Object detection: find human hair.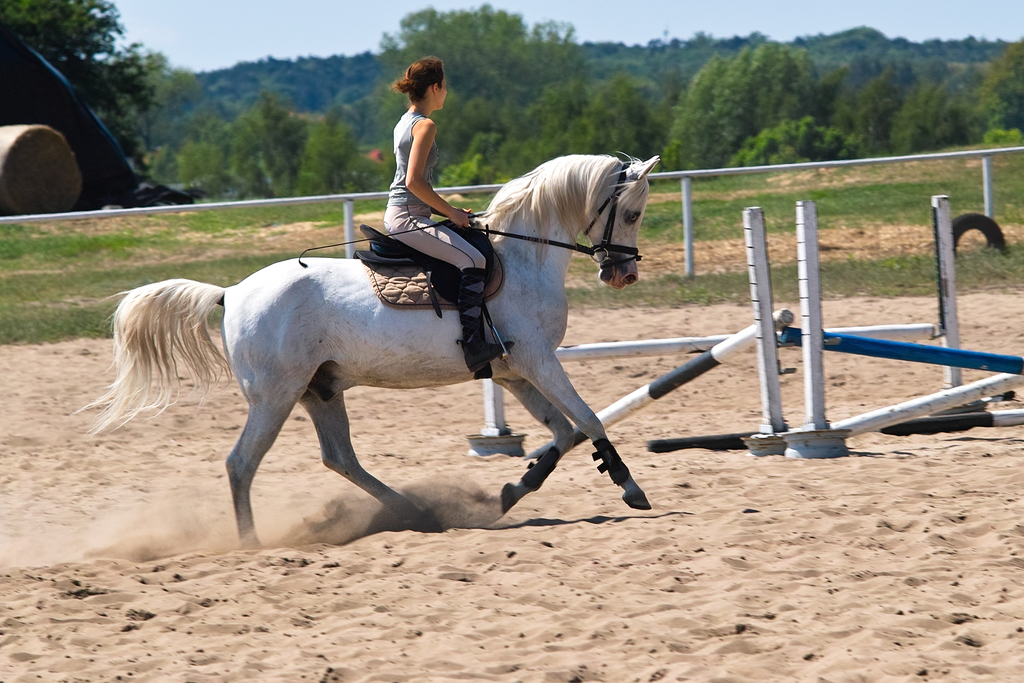
{"x1": 394, "y1": 53, "x2": 450, "y2": 110}.
